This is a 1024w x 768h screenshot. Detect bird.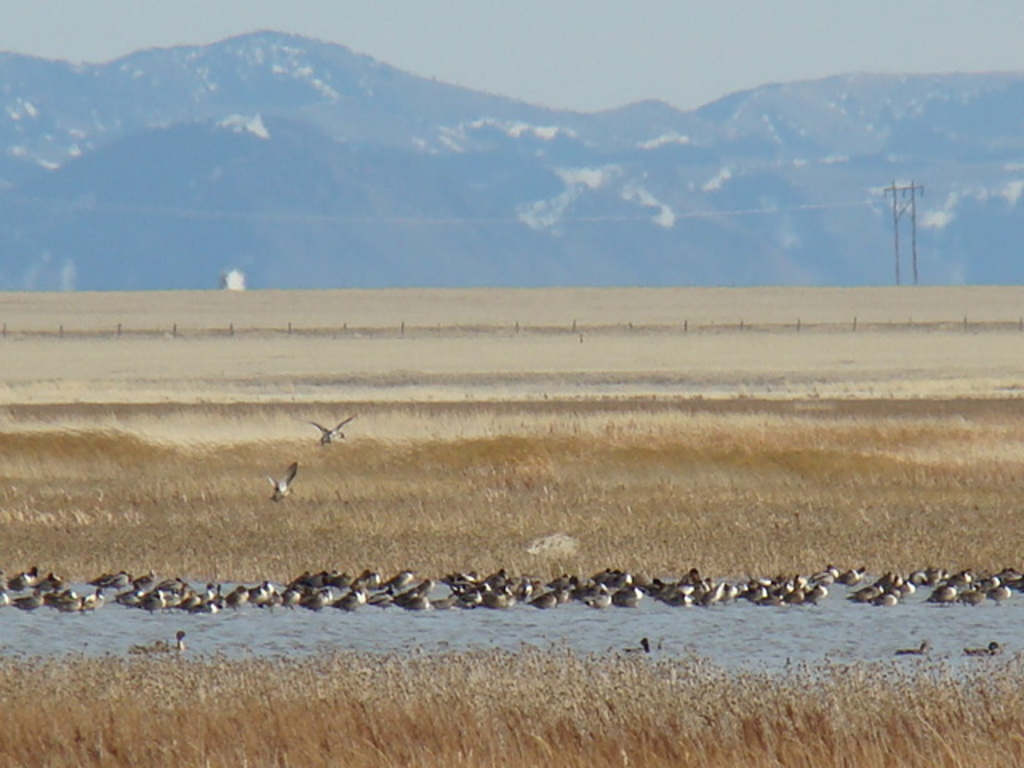
select_region(112, 589, 146, 608).
